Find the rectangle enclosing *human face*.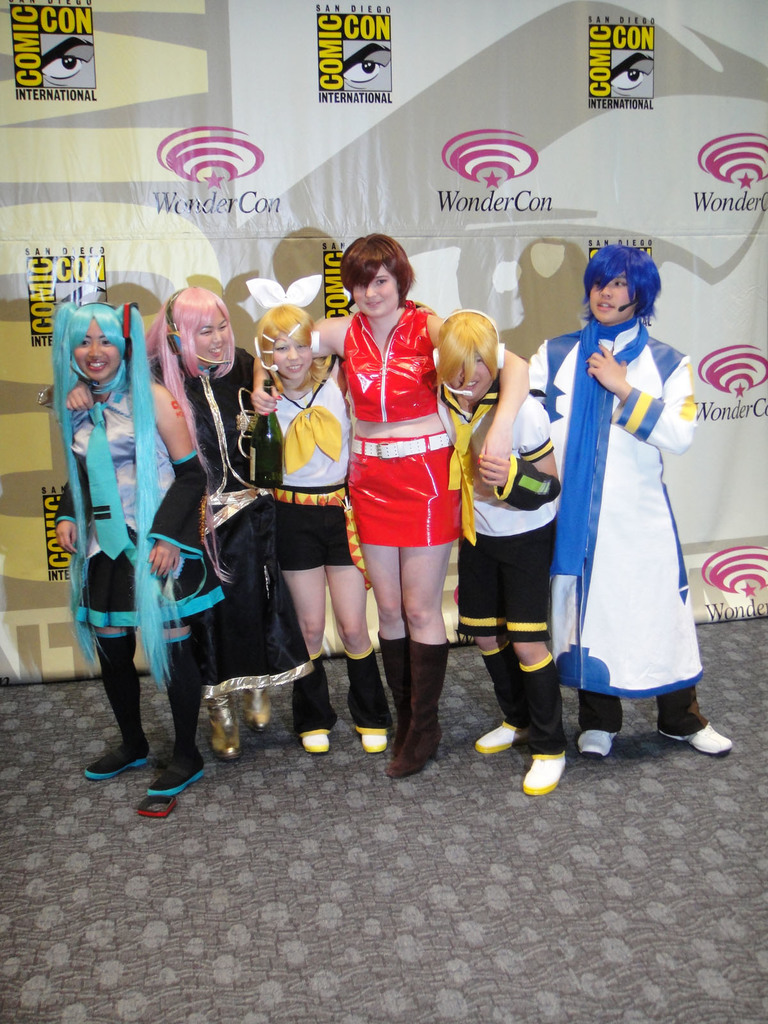
<box>350,265,399,317</box>.
